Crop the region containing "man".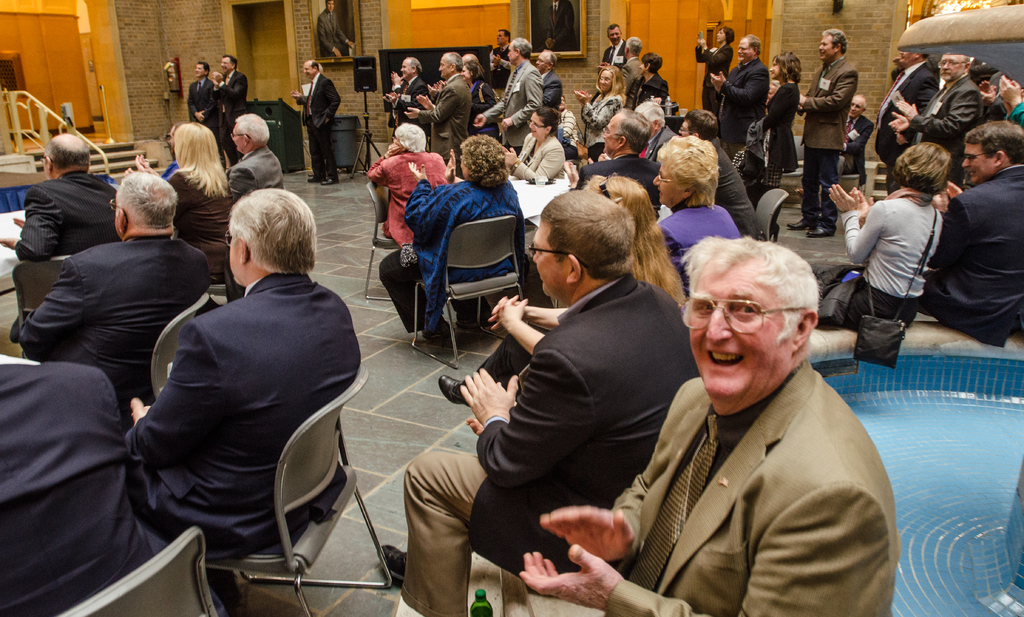
Crop region: select_region(290, 58, 345, 187).
